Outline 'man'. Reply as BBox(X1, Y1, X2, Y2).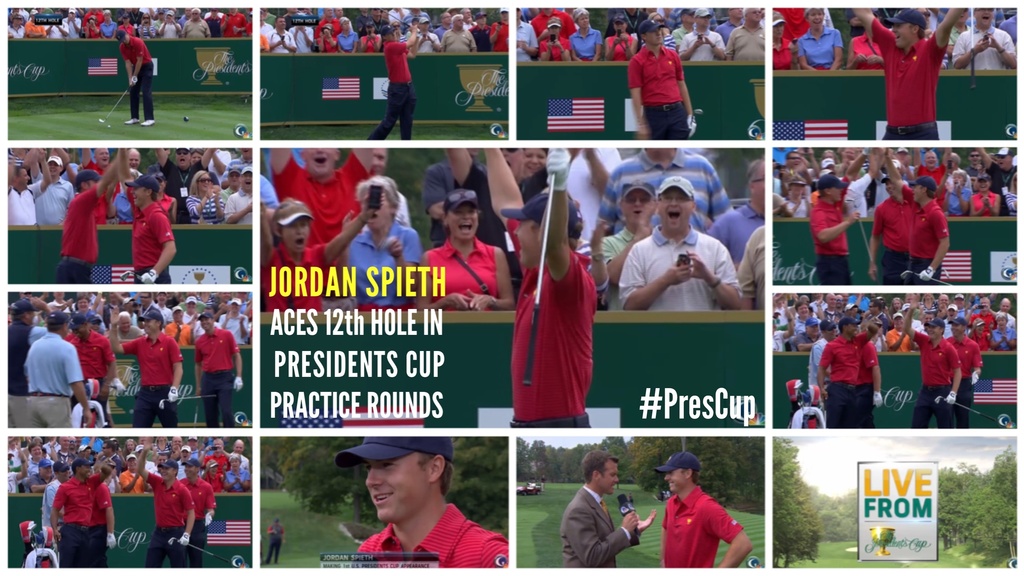
BBox(56, 141, 127, 288).
